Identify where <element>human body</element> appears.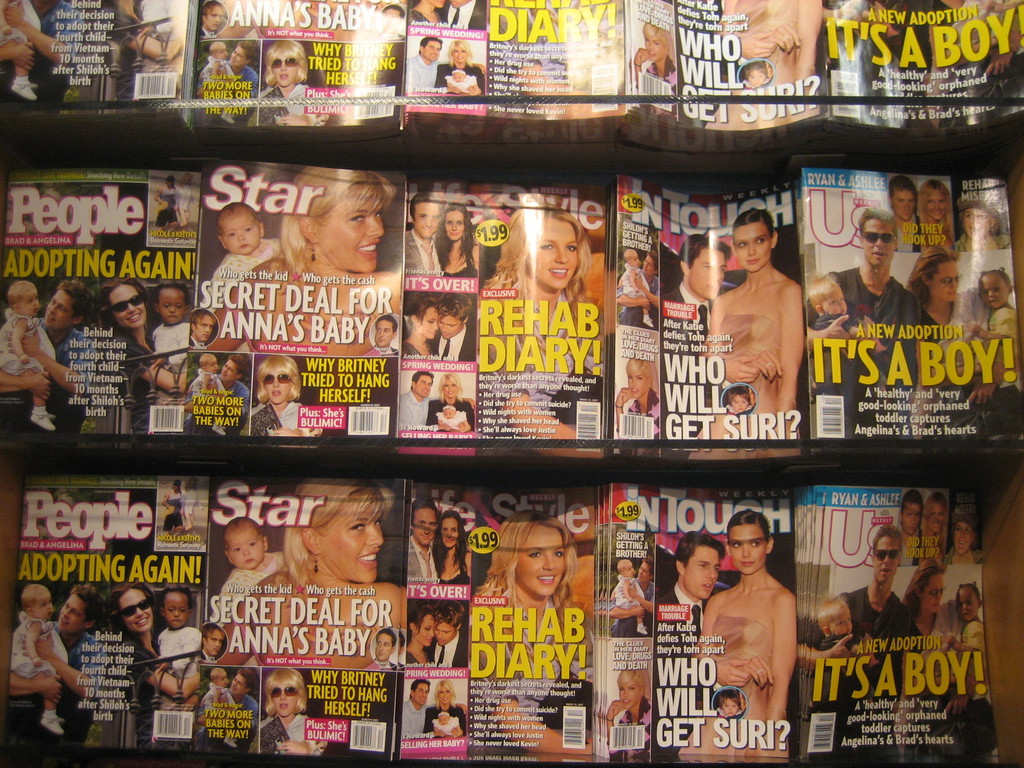
Appears at 0, 286, 52, 431.
